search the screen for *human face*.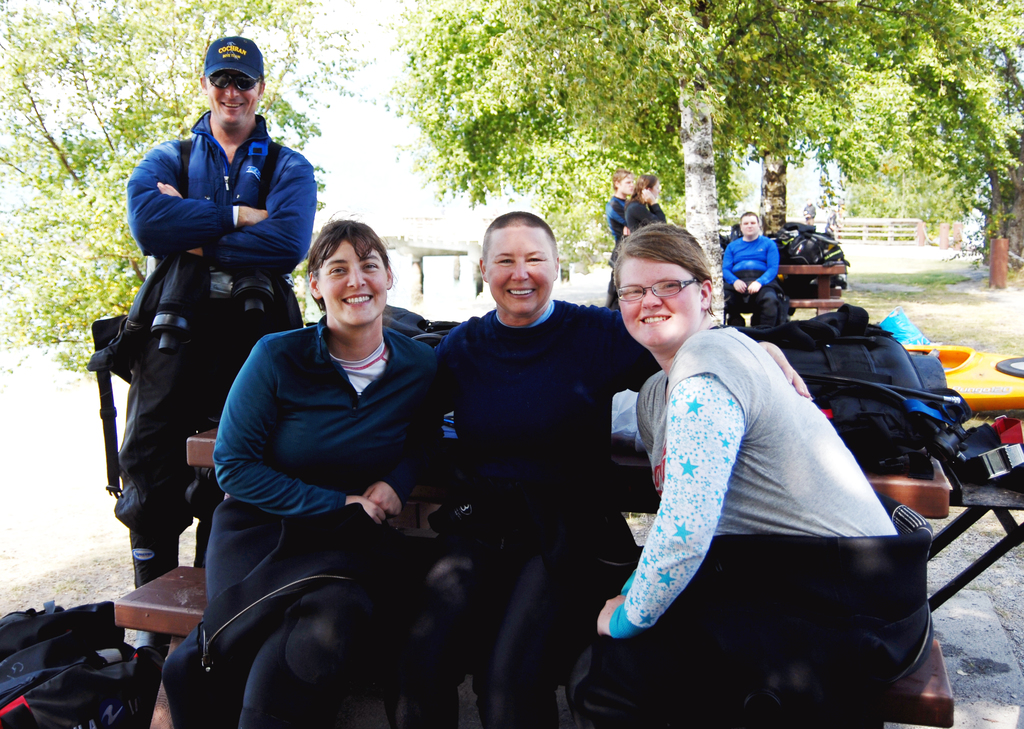
Found at select_region(486, 230, 556, 314).
